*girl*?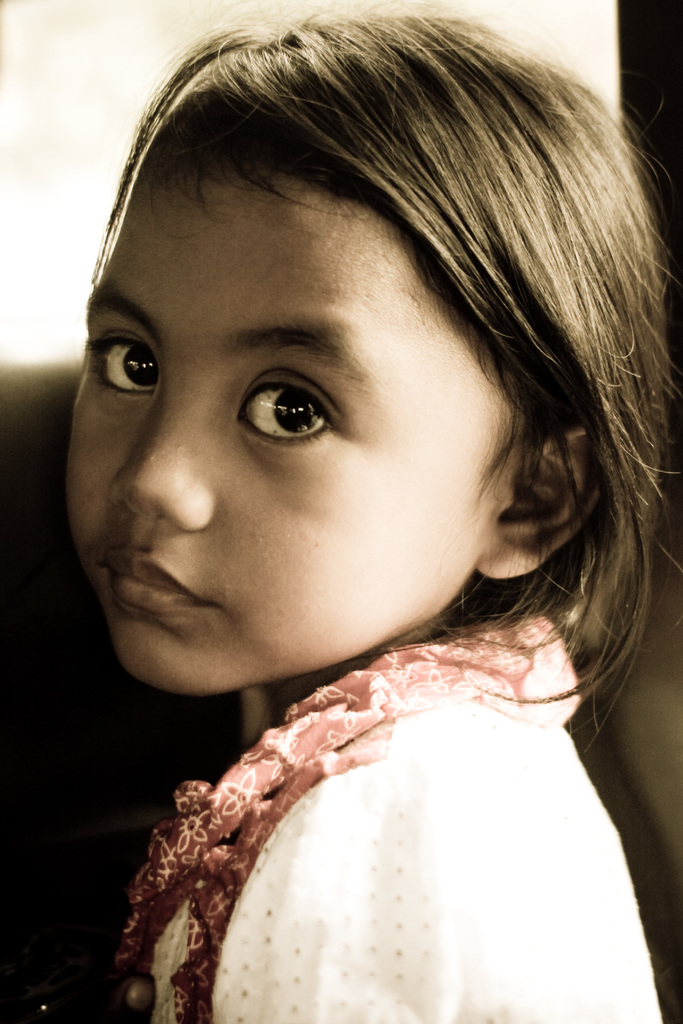
crop(64, 1, 674, 1023)
